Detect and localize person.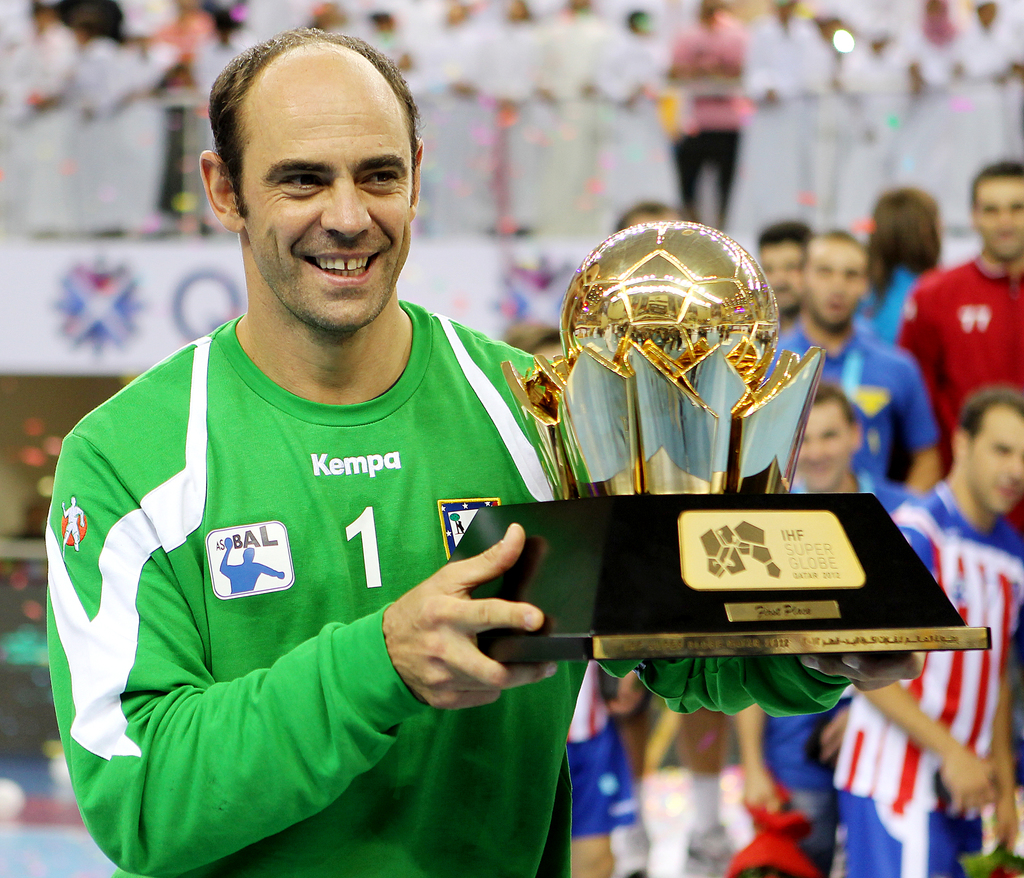
Localized at detection(791, 380, 907, 516).
